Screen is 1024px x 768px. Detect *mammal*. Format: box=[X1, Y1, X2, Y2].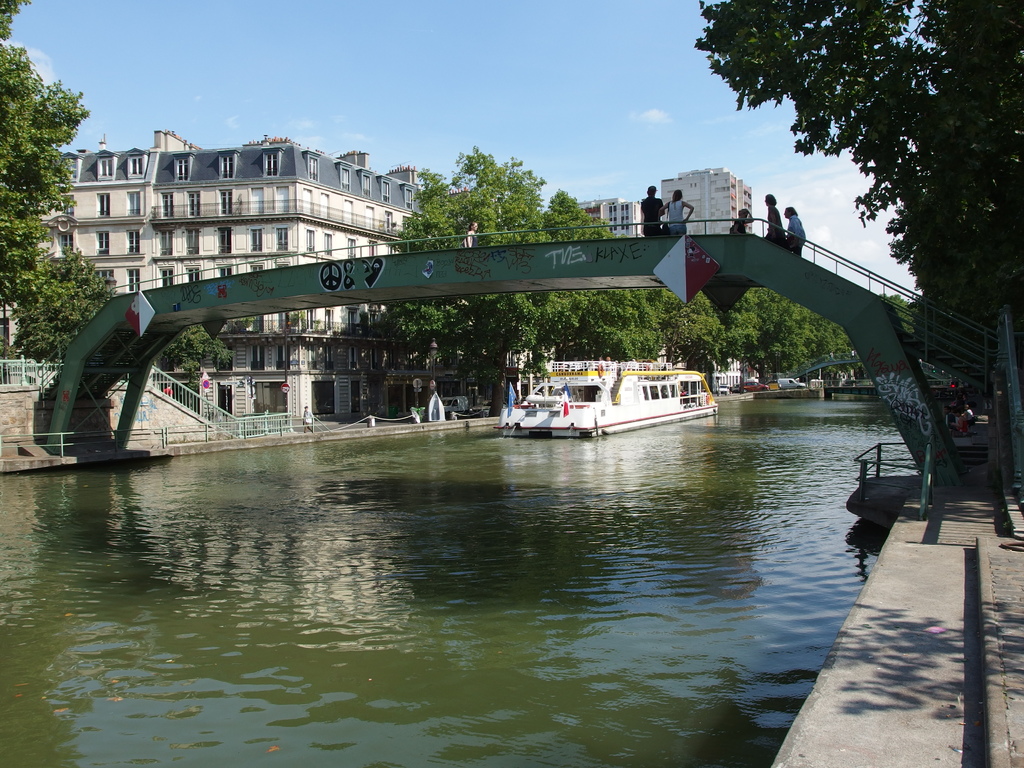
box=[161, 385, 175, 397].
